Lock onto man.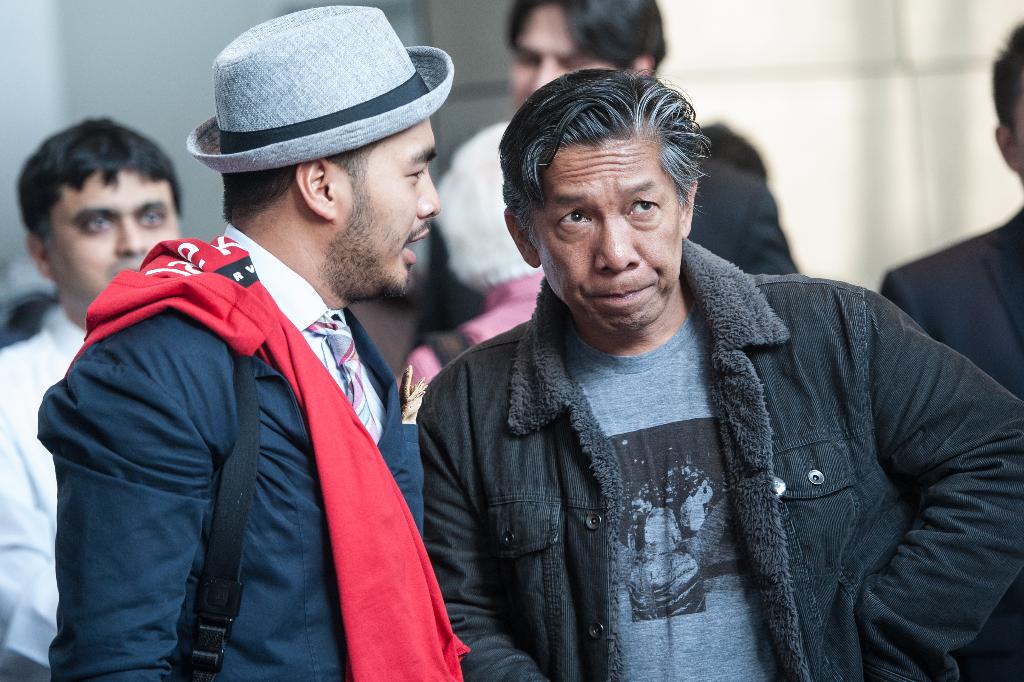
Locked: 28/65/482/681.
